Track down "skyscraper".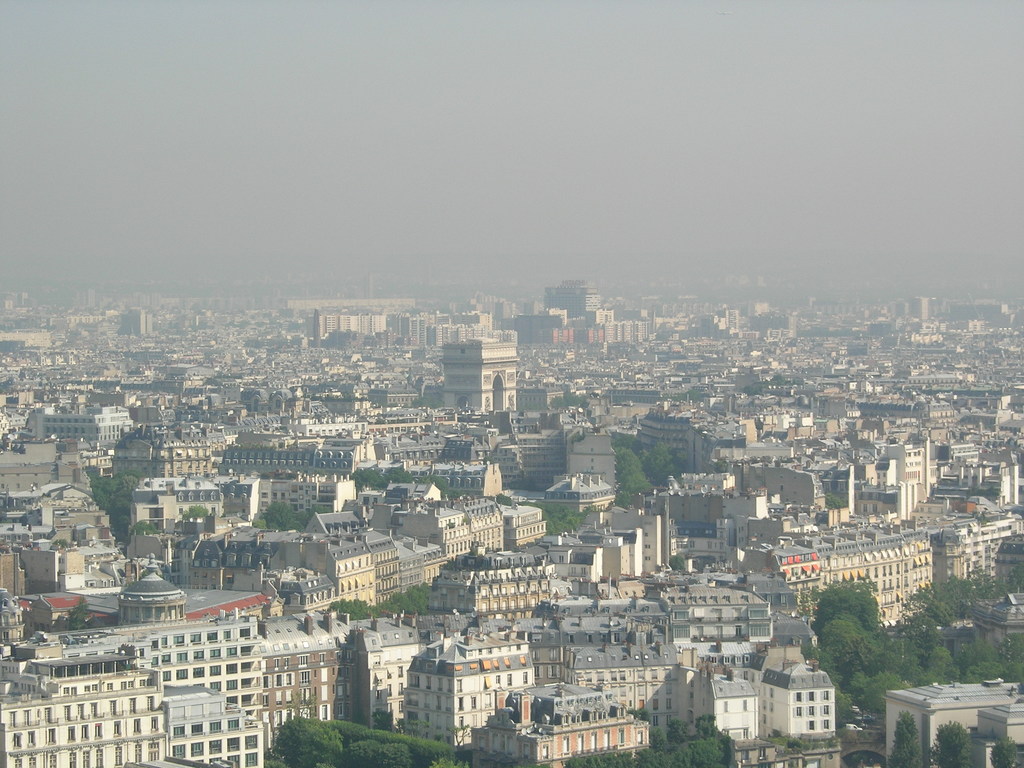
Tracked to {"left": 380, "top": 617, "right": 547, "bottom": 758}.
